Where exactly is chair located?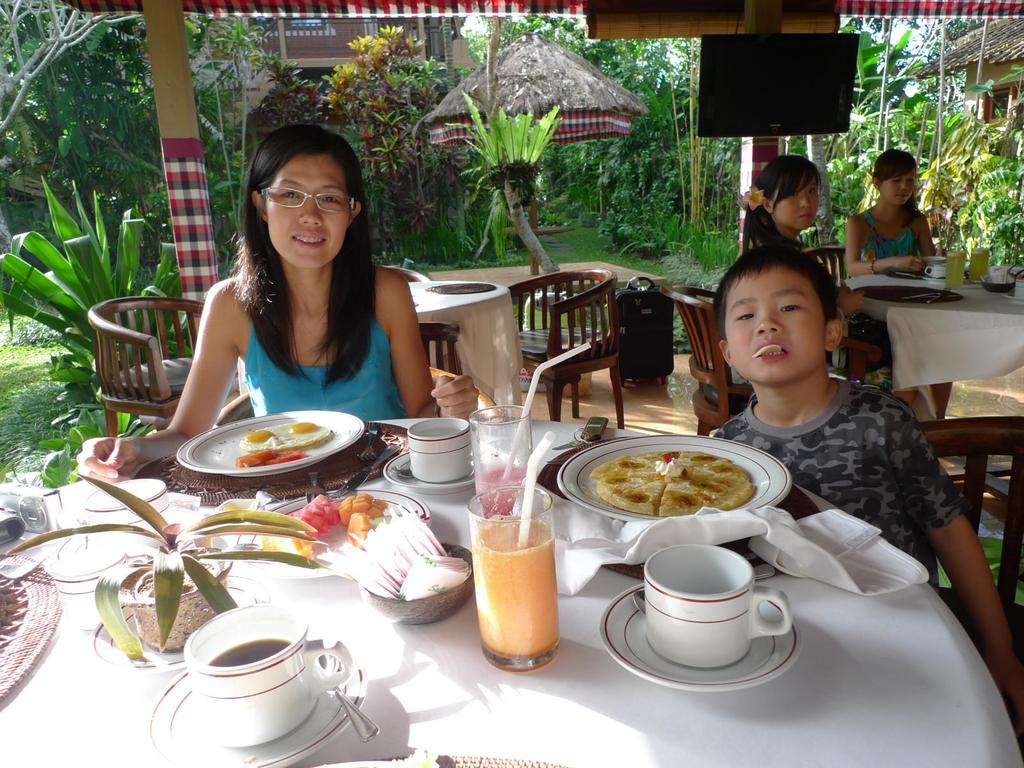
Its bounding box is region(810, 241, 890, 392).
